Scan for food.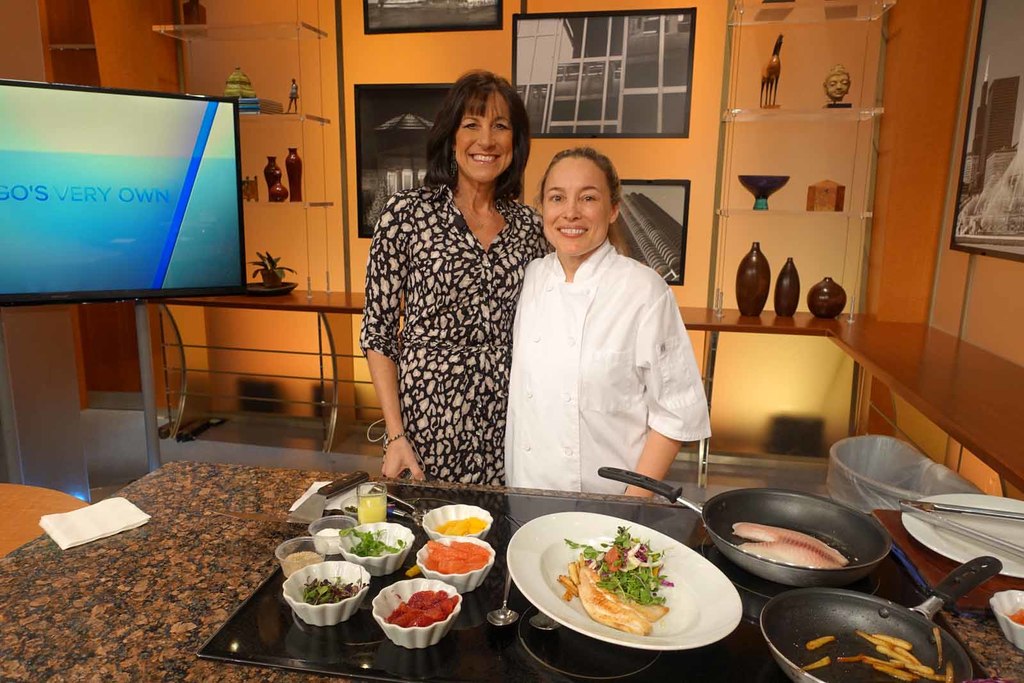
Scan result: [x1=434, y1=514, x2=488, y2=536].
